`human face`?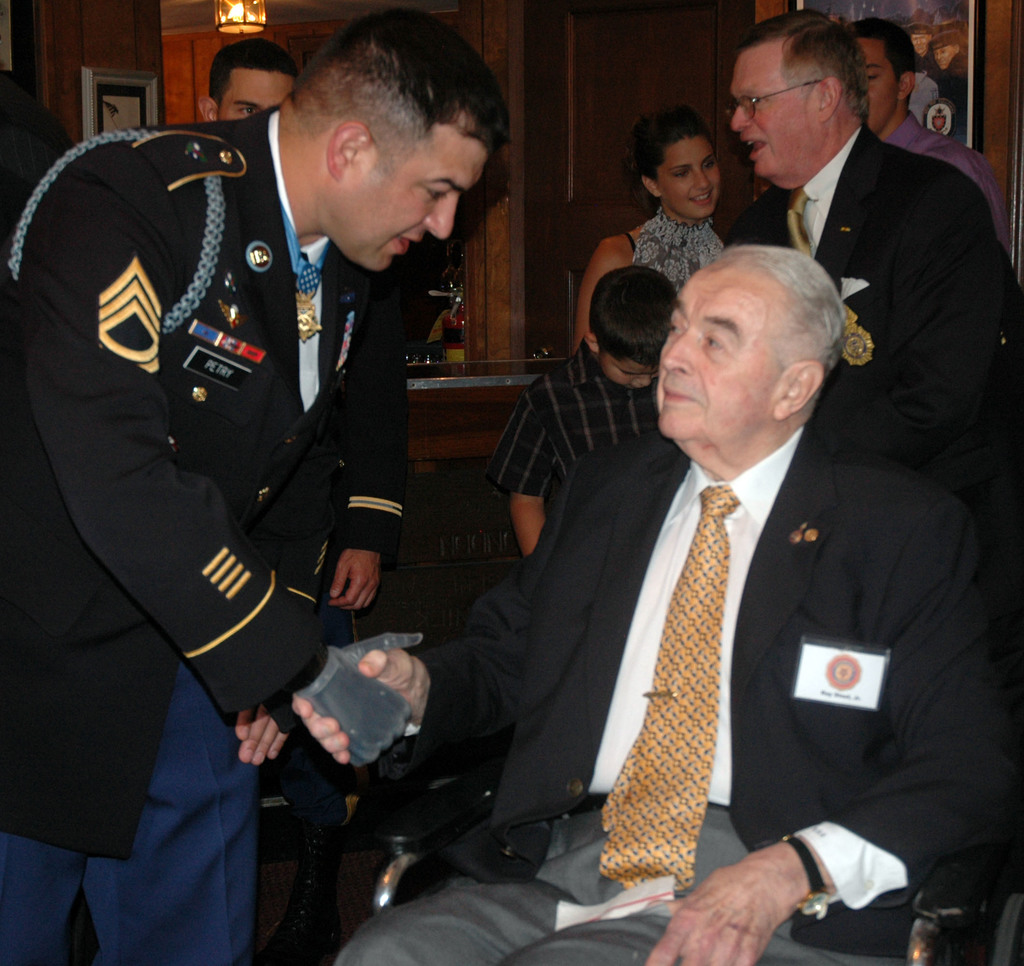
box(653, 258, 788, 440)
